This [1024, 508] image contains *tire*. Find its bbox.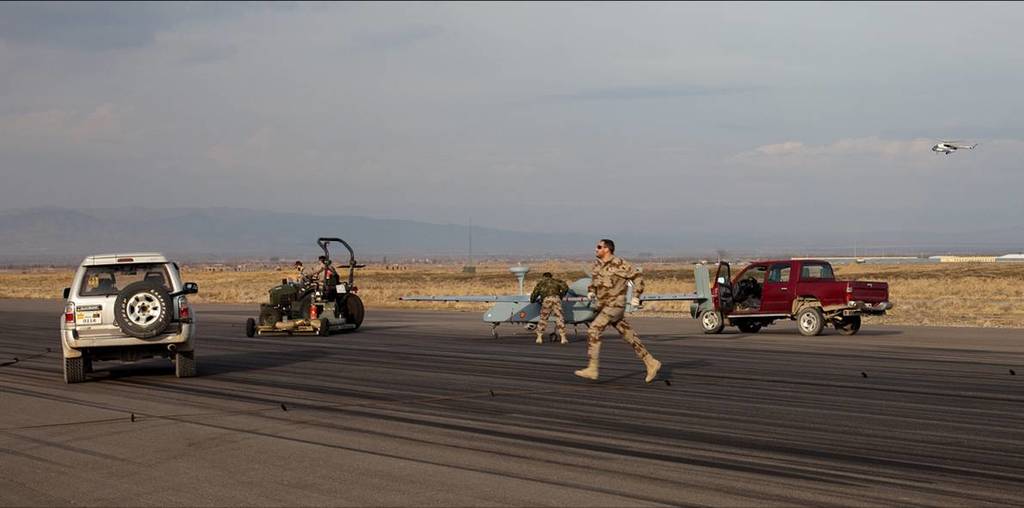
[798, 309, 822, 332].
